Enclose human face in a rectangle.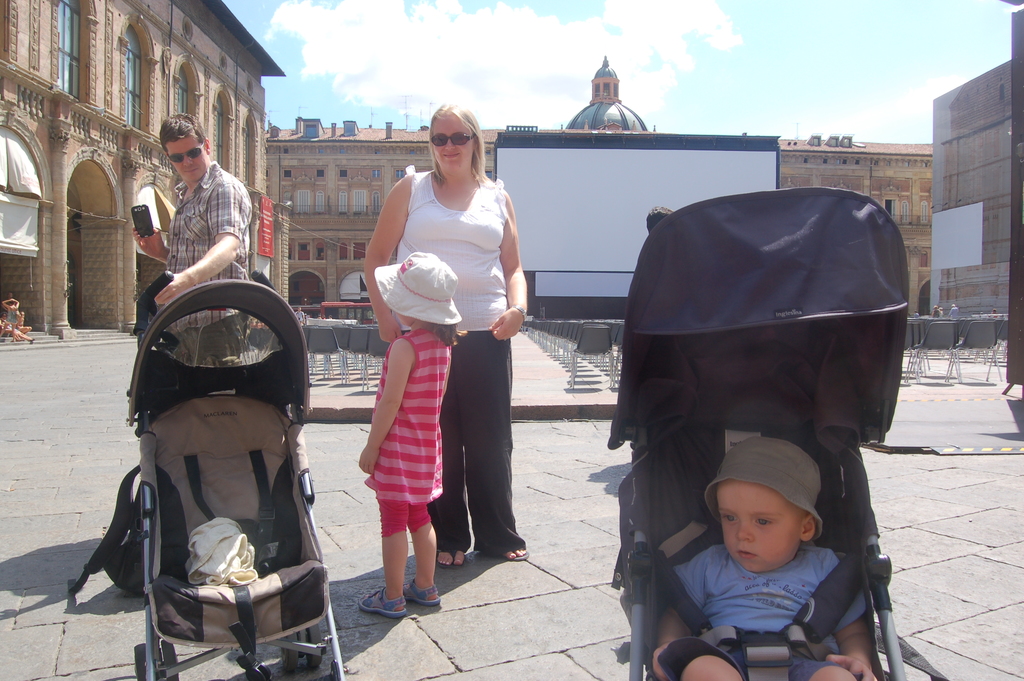
[x1=432, y1=113, x2=477, y2=175].
